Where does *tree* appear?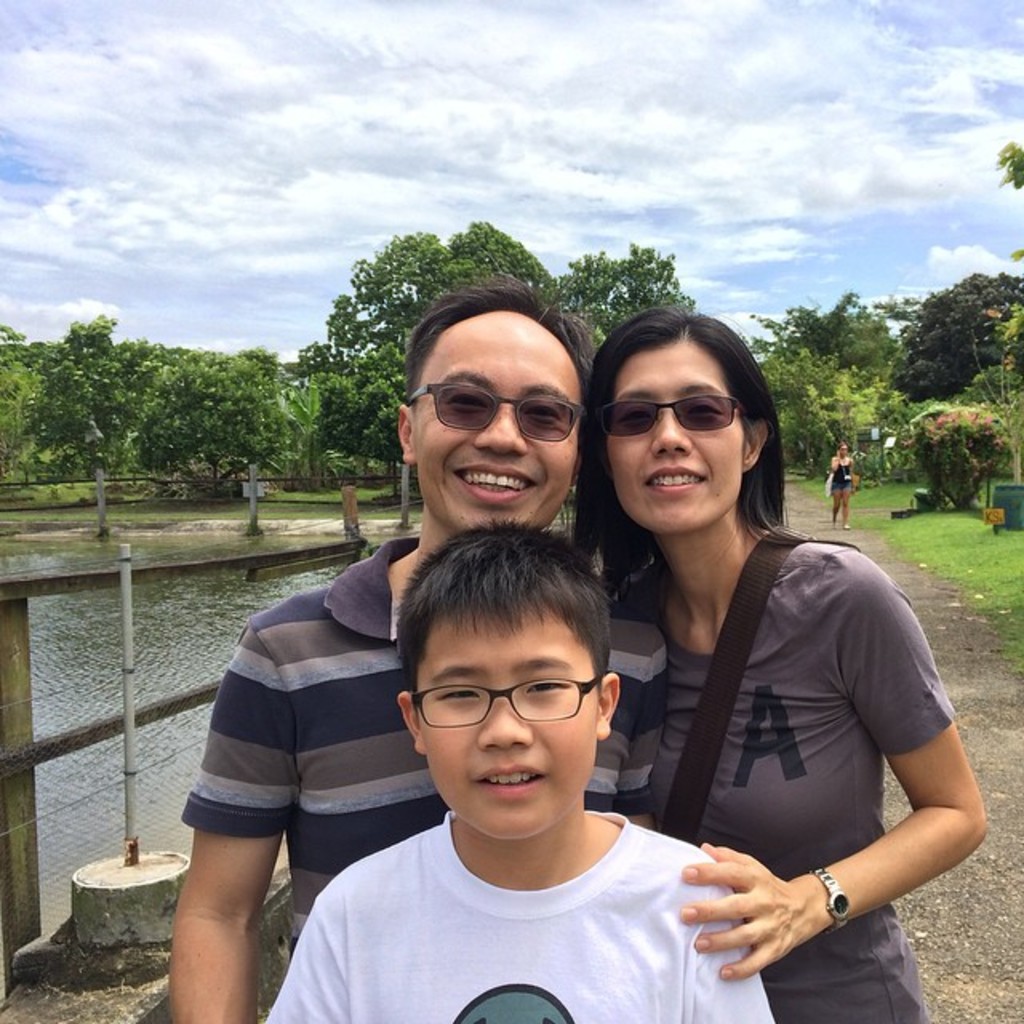
Appears at (left=986, top=138, right=1022, bottom=195).
